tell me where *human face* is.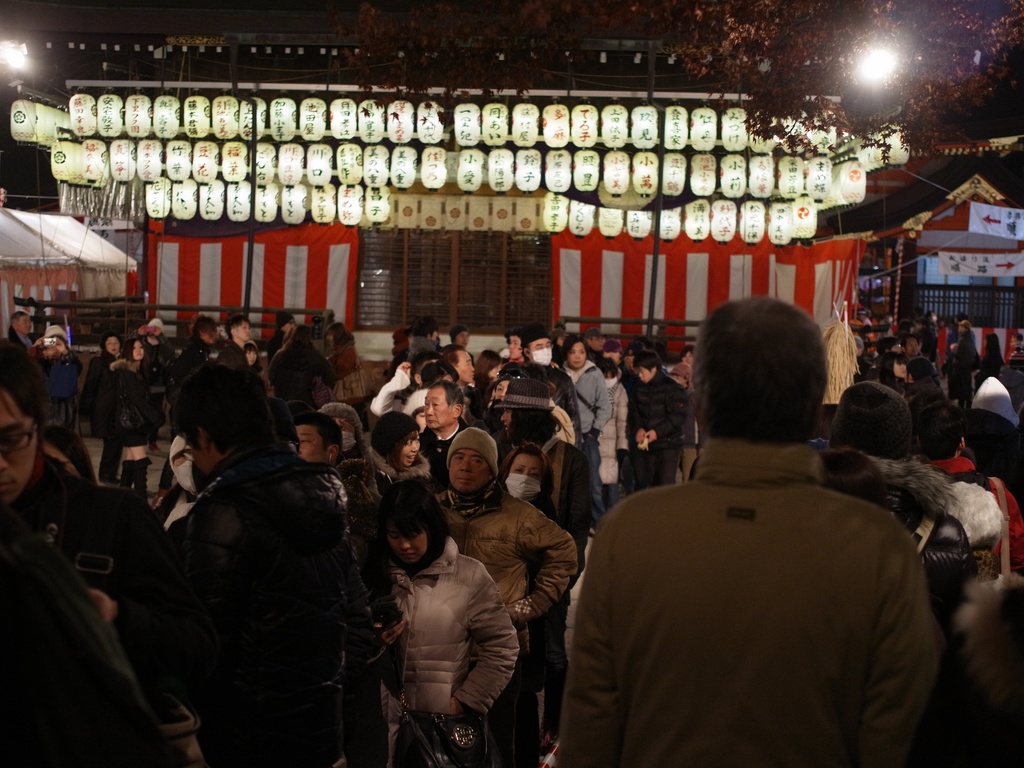
*human face* is at left=296, top=426, right=327, bottom=463.
